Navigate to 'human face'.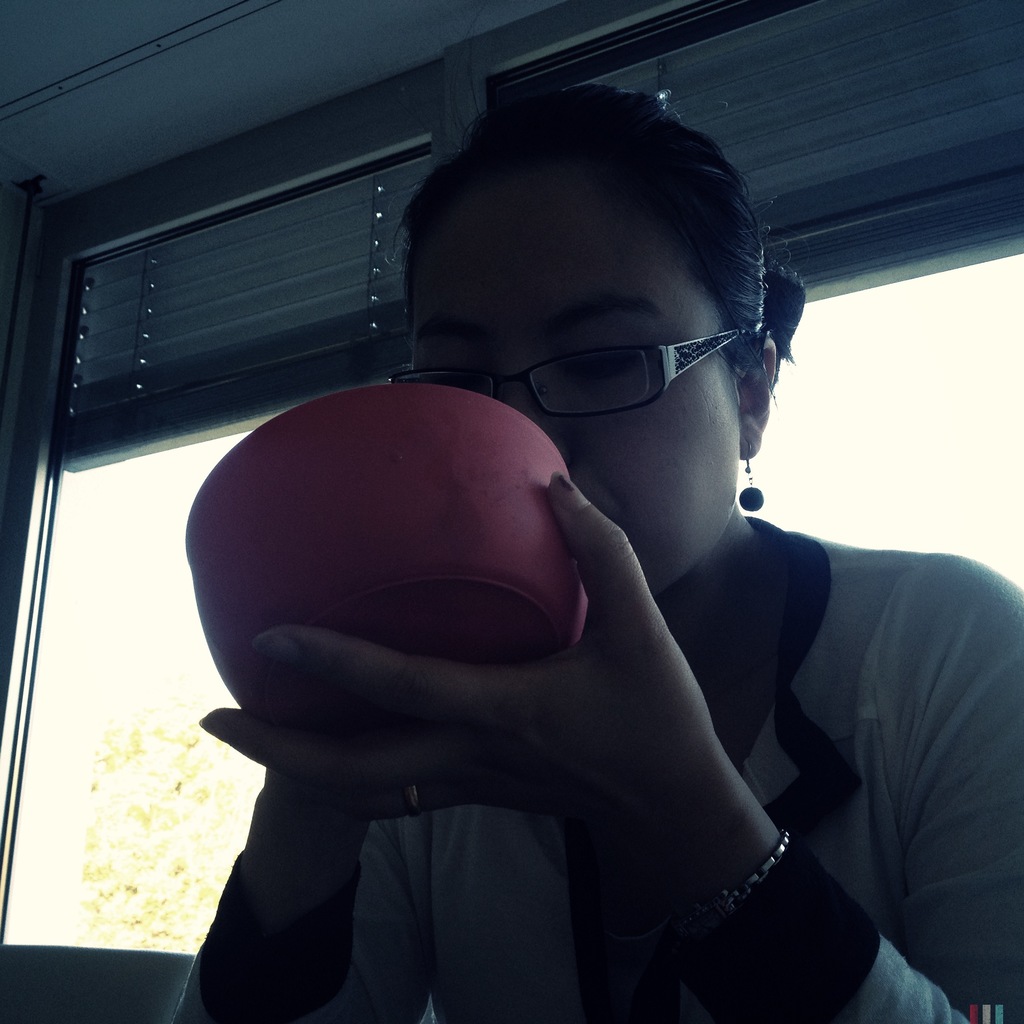
Navigation target: 412:161:742:589.
